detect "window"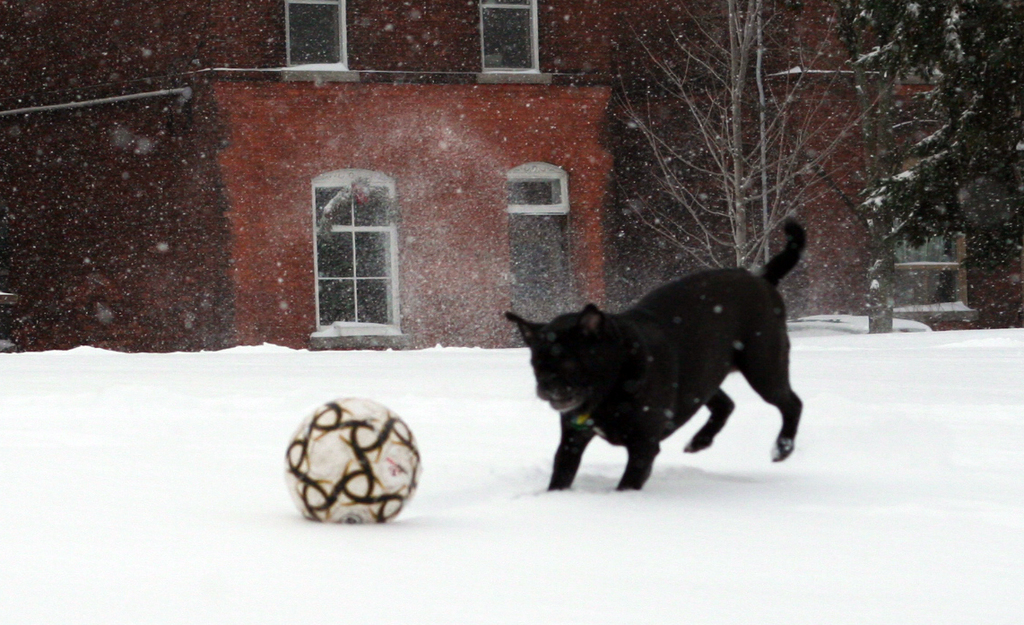
{"x1": 280, "y1": 0, "x2": 351, "y2": 85}
